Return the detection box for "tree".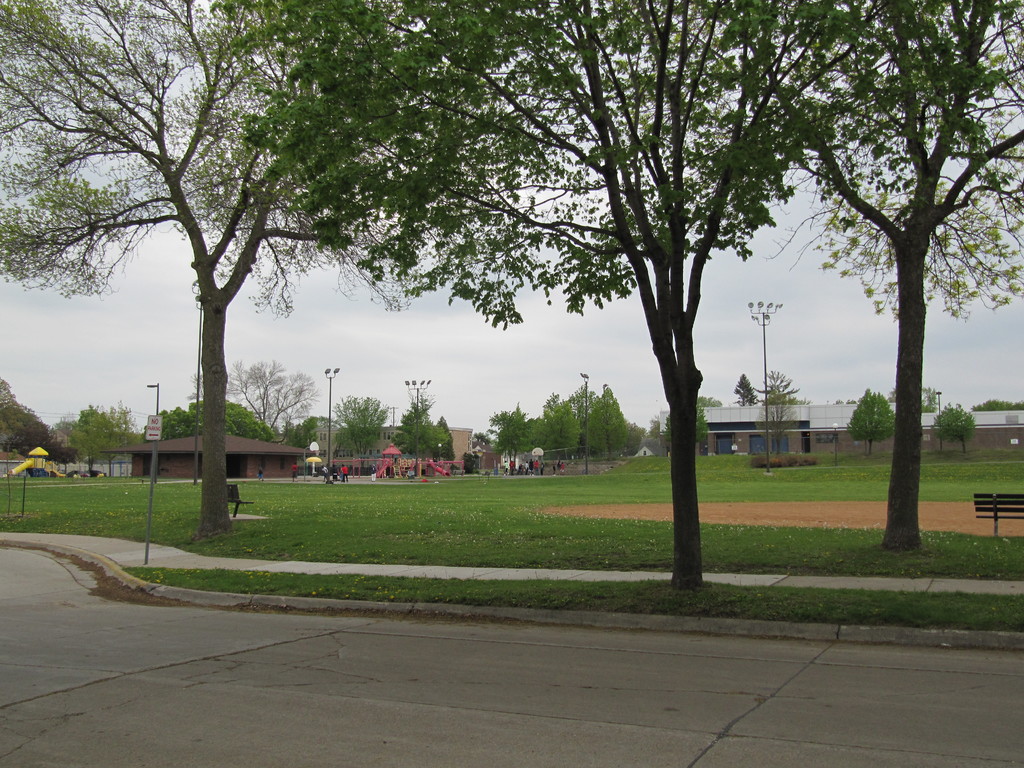
x1=577, y1=380, x2=637, y2=466.
